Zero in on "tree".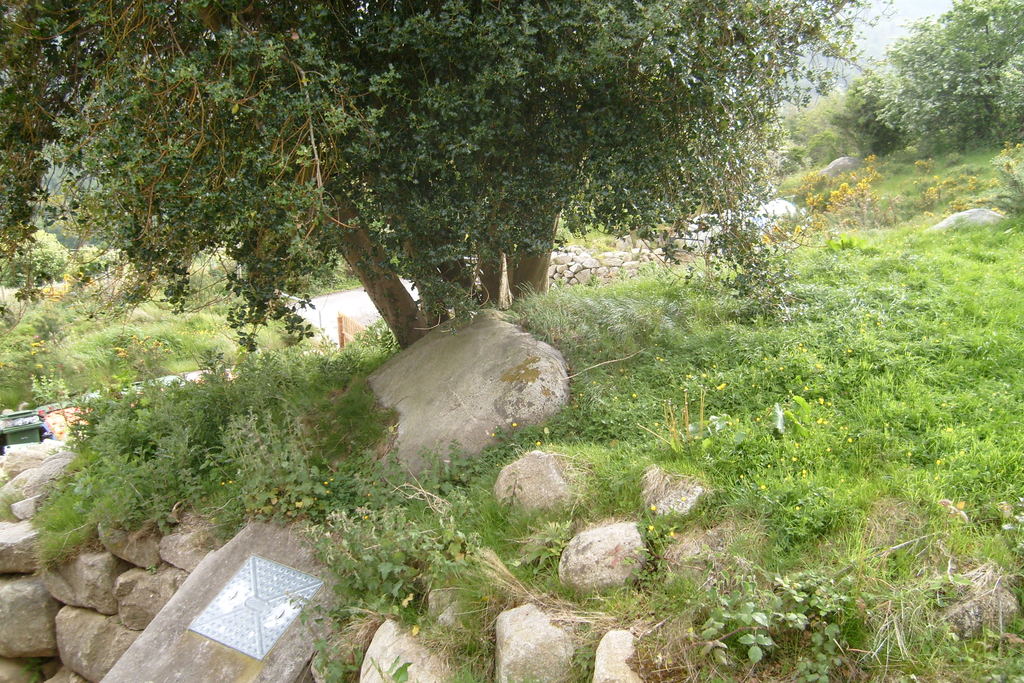
Zeroed in: crop(843, 1, 1023, 145).
